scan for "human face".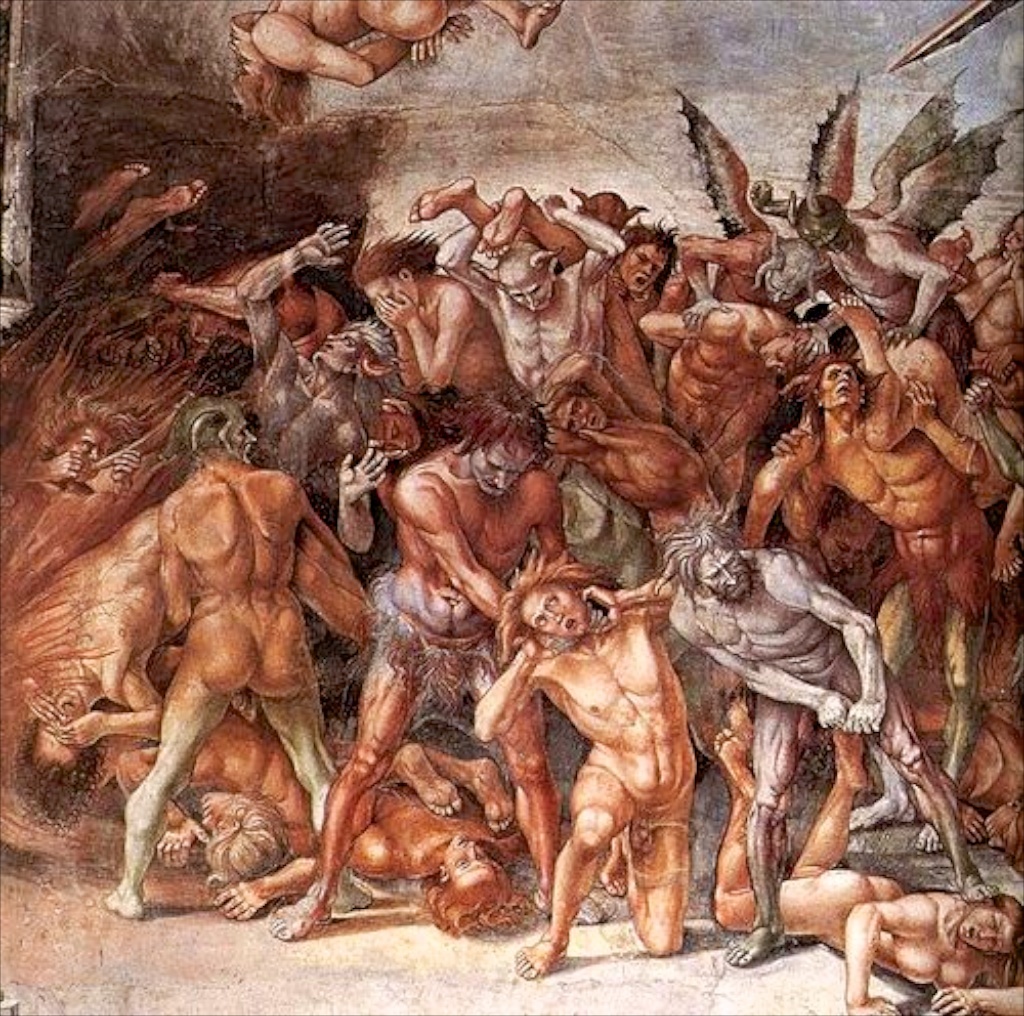
Scan result: BBox(470, 441, 535, 497).
